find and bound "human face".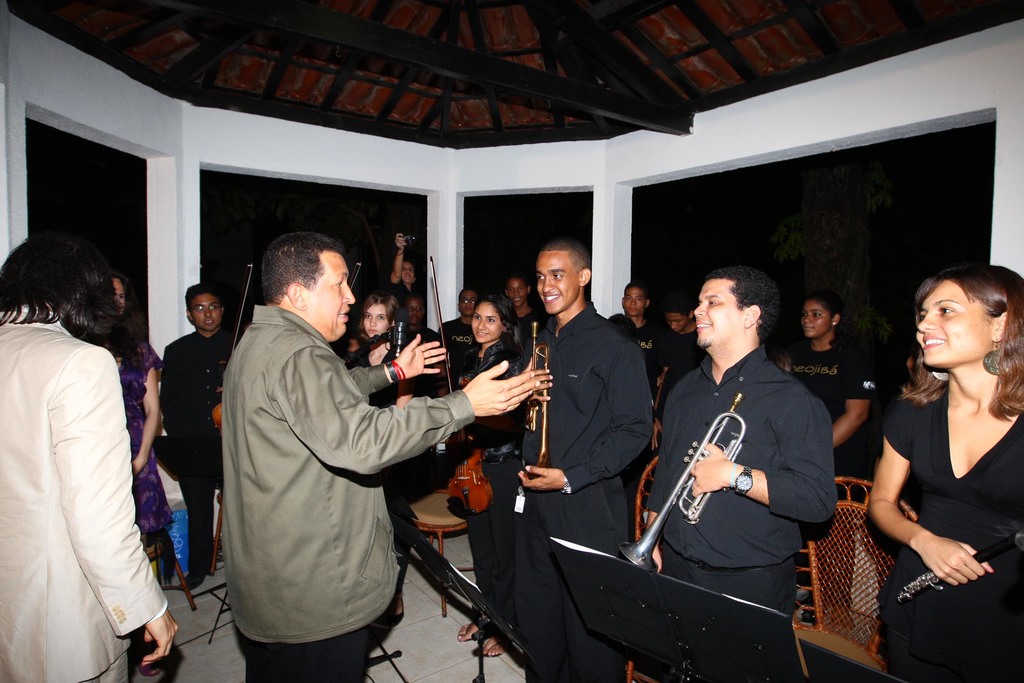
Bound: 402 266 417 284.
